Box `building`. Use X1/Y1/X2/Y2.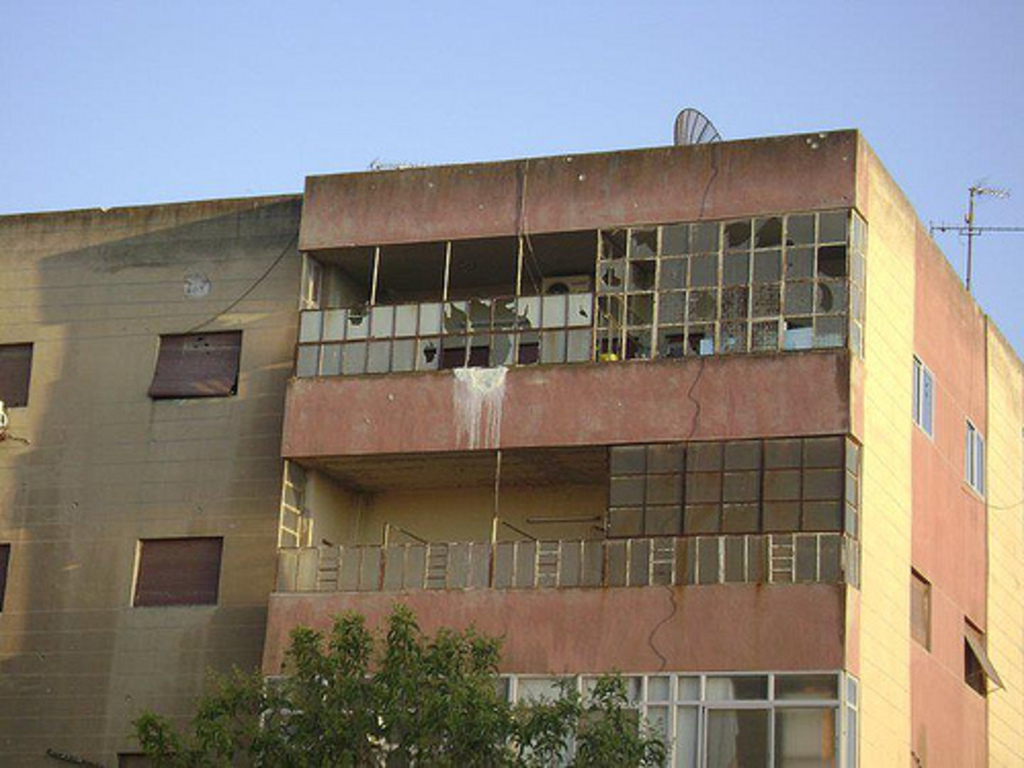
0/123/1022/766.
